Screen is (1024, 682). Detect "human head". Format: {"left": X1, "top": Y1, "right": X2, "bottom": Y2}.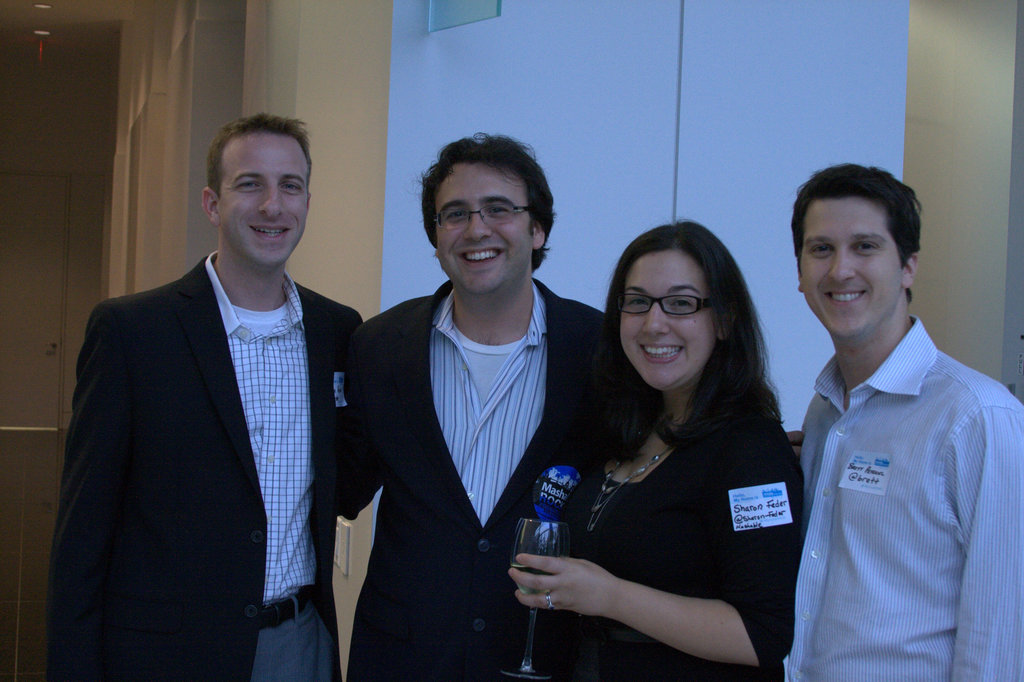
{"left": 790, "top": 166, "right": 918, "bottom": 340}.
